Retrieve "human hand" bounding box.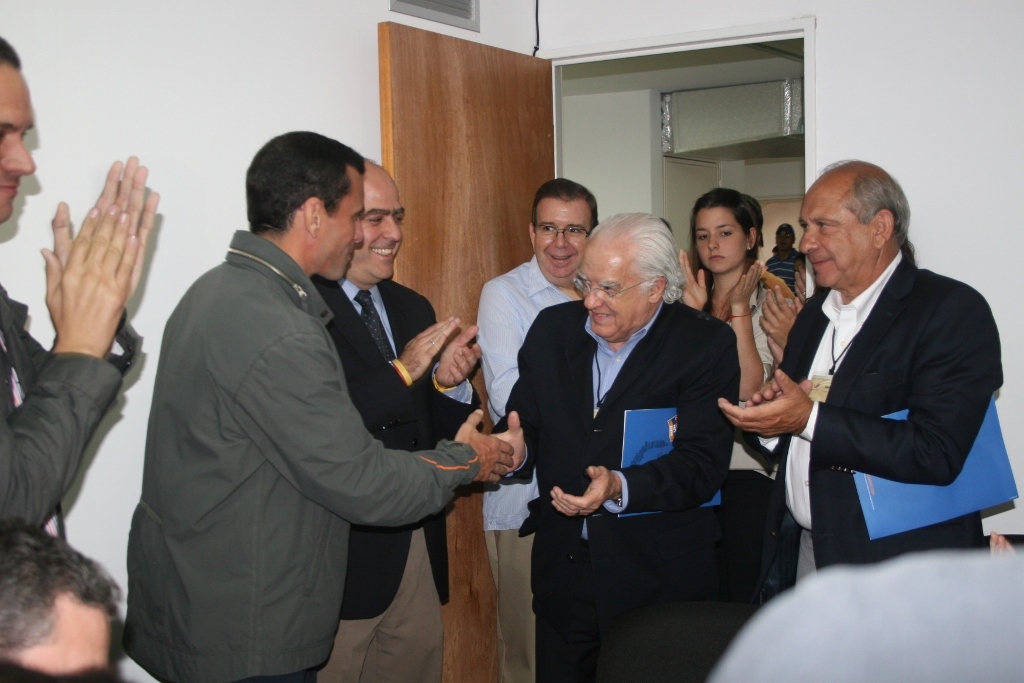
Bounding box: 676,250,711,312.
